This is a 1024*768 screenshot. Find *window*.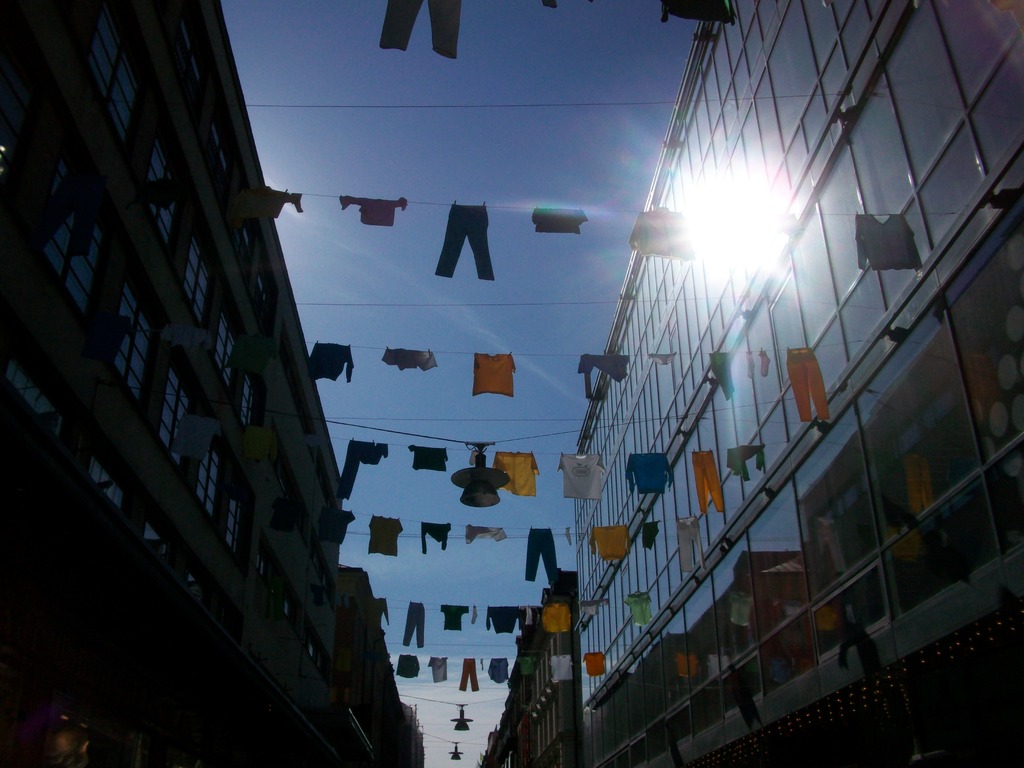
Bounding box: <region>178, 221, 218, 323</region>.
